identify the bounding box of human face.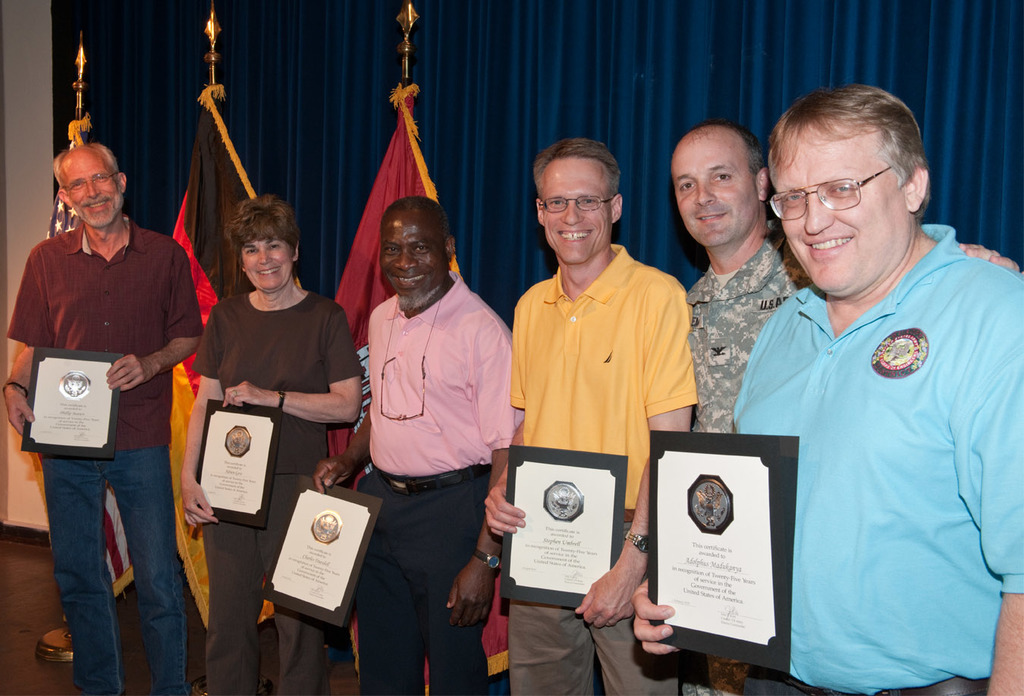
{"x1": 379, "y1": 207, "x2": 448, "y2": 307}.
